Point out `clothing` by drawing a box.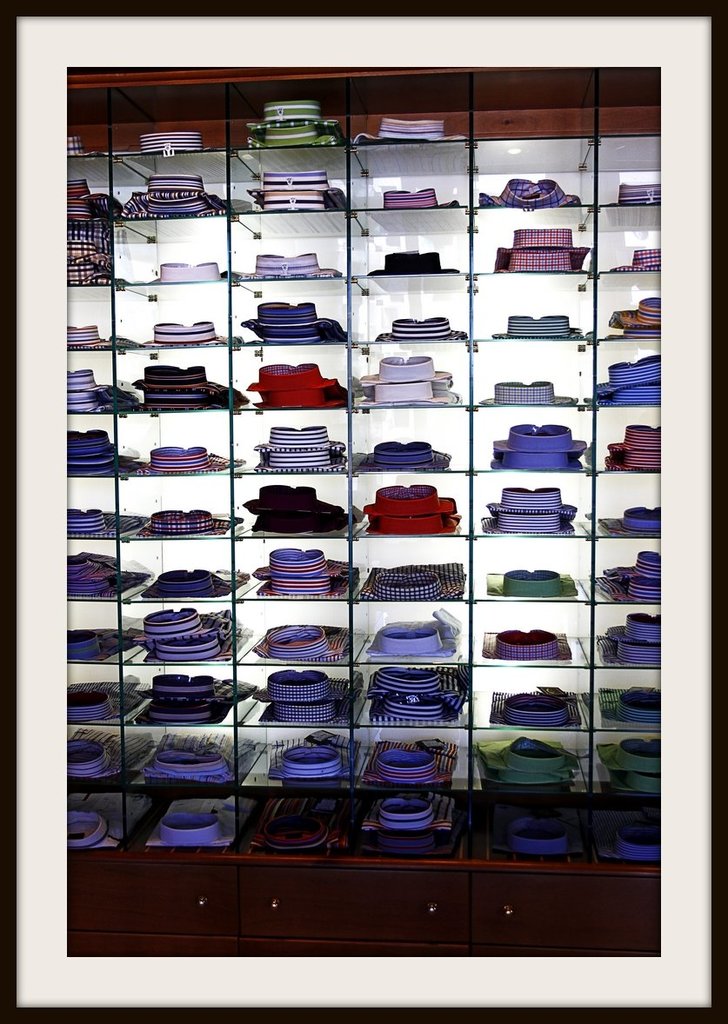
[243, 94, 342, 149].
